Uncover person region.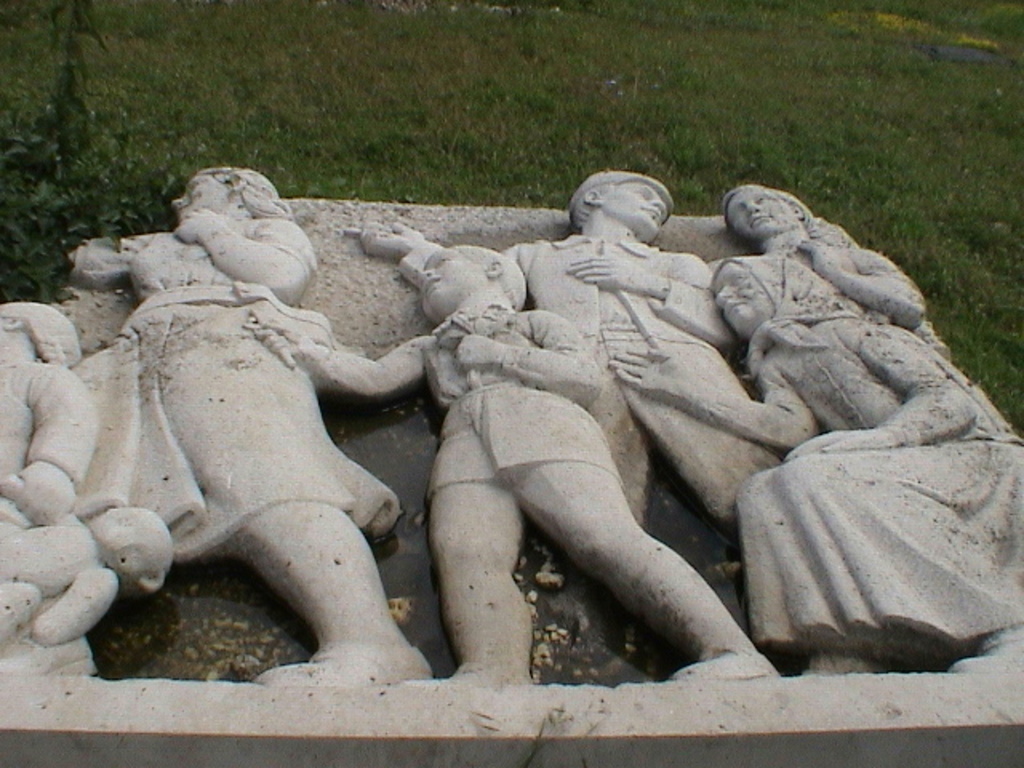
Uncovered: [696, 182, 925, 338].
